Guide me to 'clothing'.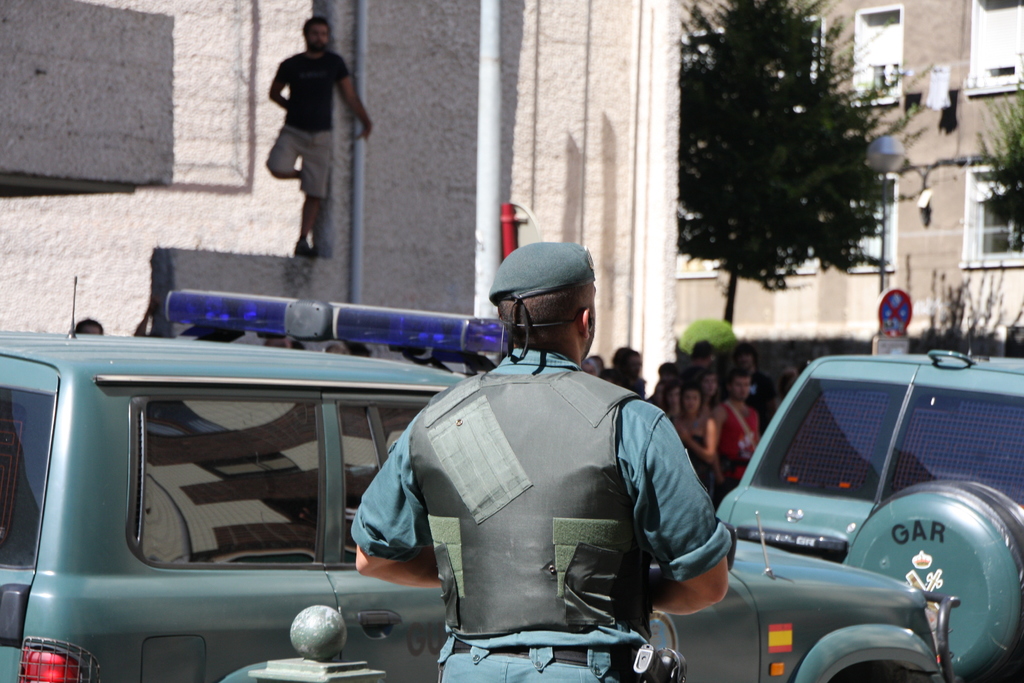
Guidance: detection(748, 367, 783, 426).
